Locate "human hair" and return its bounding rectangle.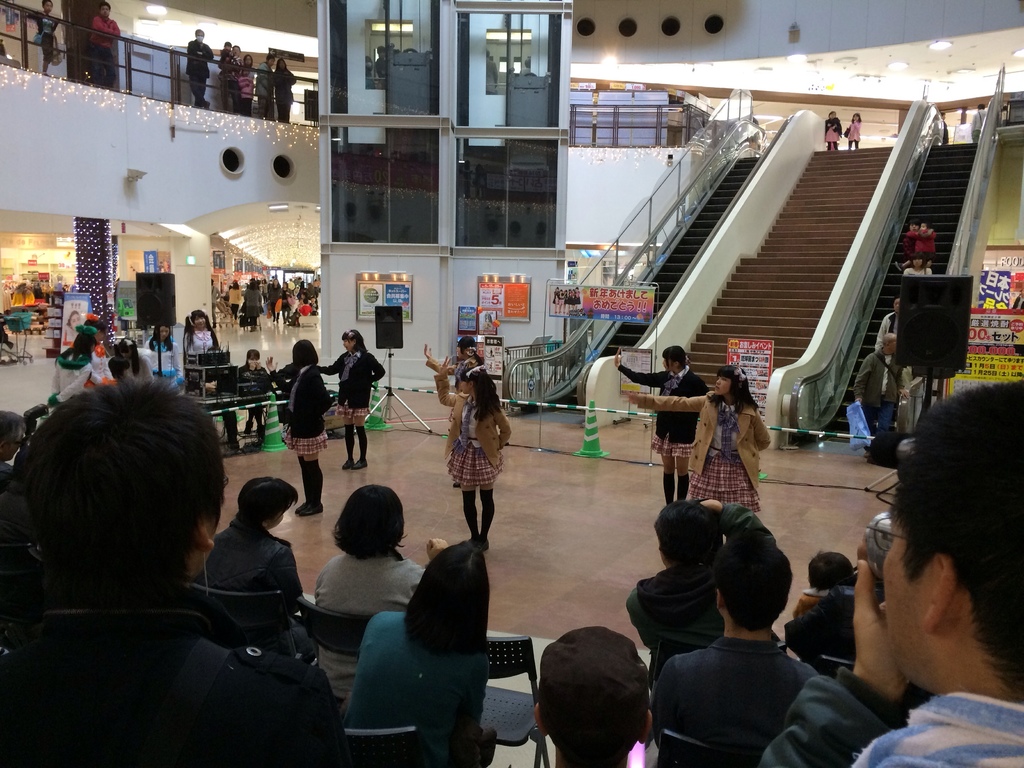
bbox=(293, 337, 318, 365).
